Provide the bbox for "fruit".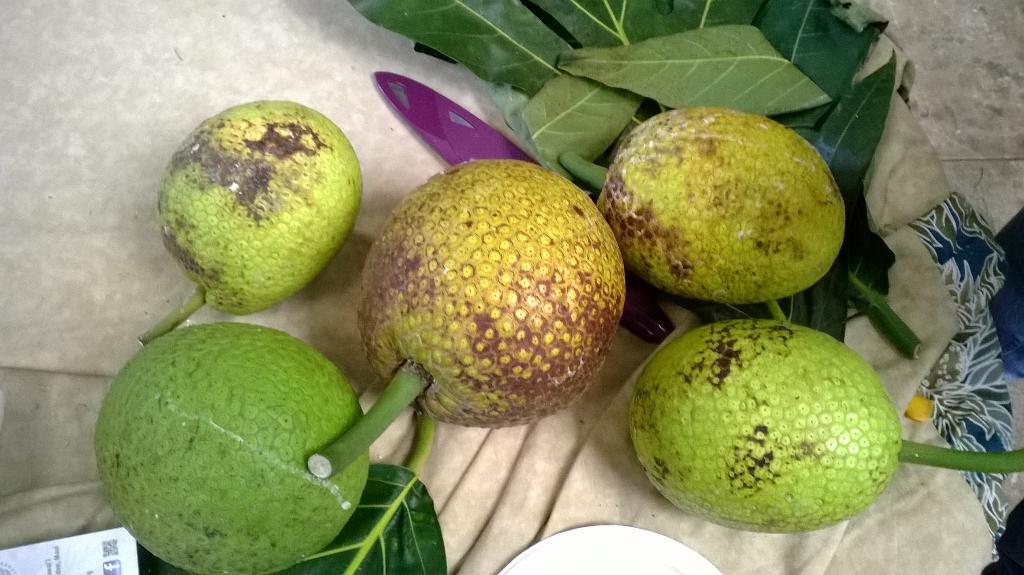
box(92, 323, 367, 574).
